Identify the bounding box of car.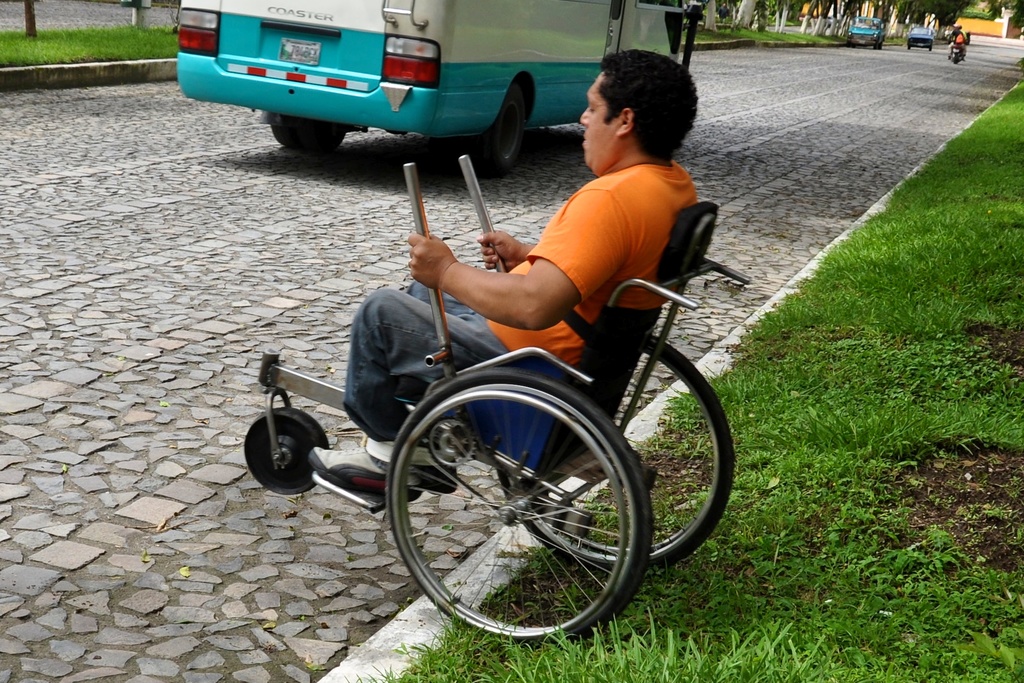
<box>849,19,886,51</box>.
